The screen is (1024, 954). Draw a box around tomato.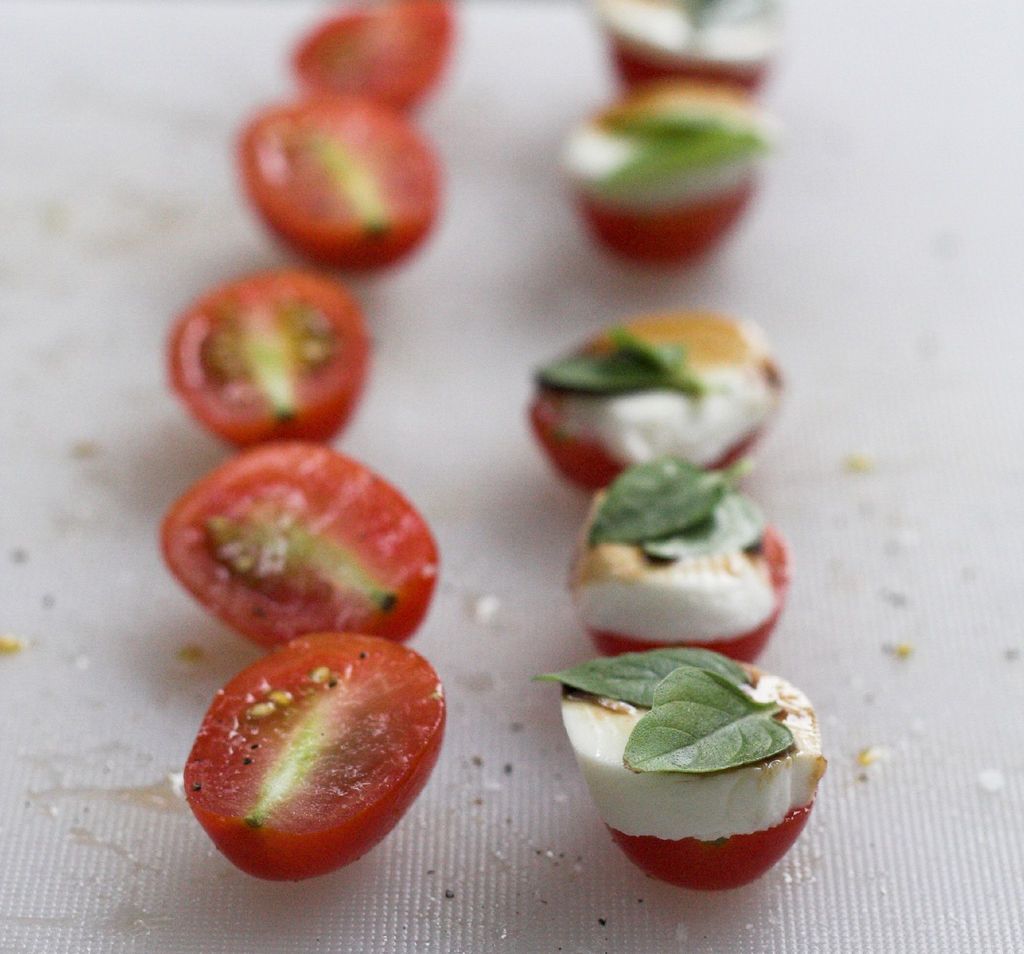
select_region(232, 85, 448, 272).
